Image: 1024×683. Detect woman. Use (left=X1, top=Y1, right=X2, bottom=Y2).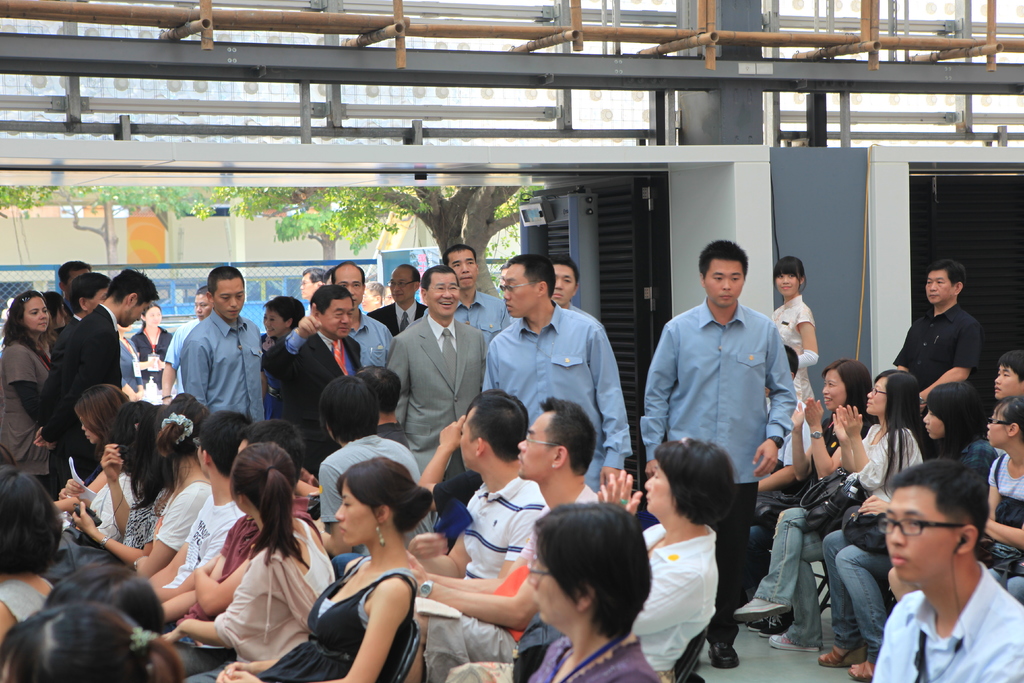
(left=0, top=284, right=52, bottom=487).
